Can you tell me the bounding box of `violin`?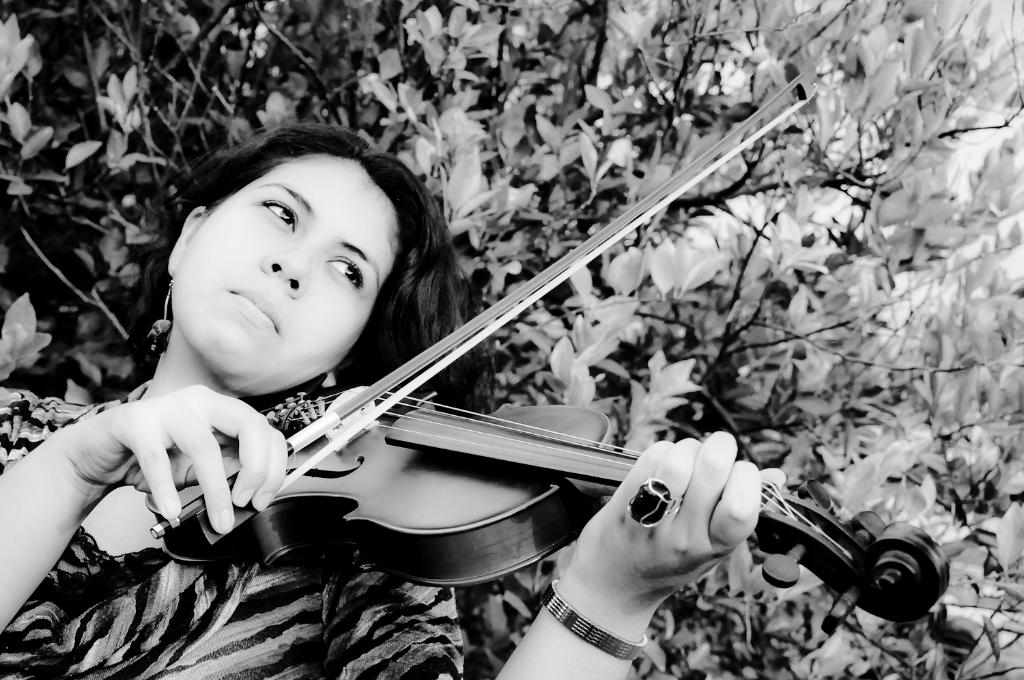
(137, 61, 943, 640).
